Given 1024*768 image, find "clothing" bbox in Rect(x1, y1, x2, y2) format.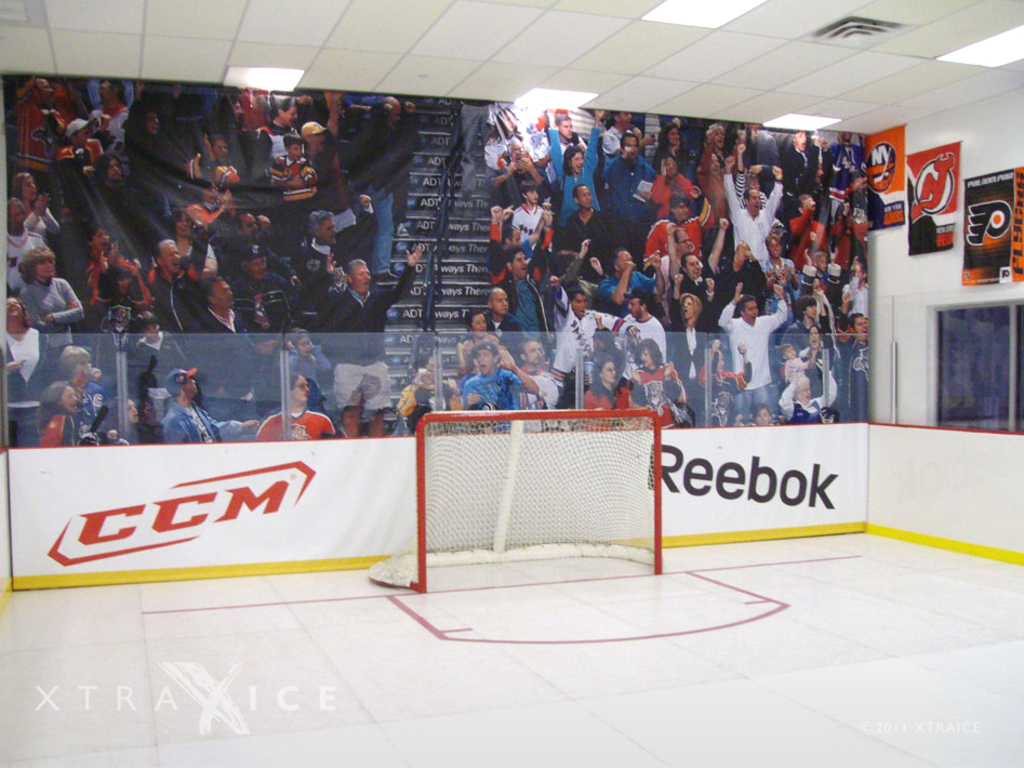
Rect(495, 272, 559, 349).
